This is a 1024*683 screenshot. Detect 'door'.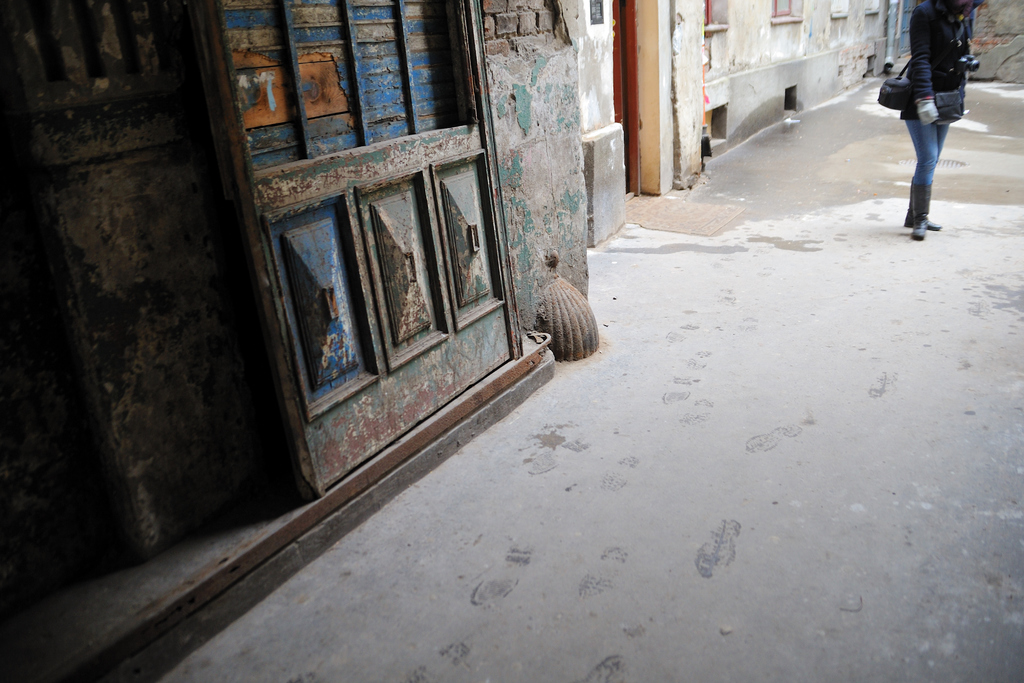
[left=610, top=0, right=660, bottom=199].
